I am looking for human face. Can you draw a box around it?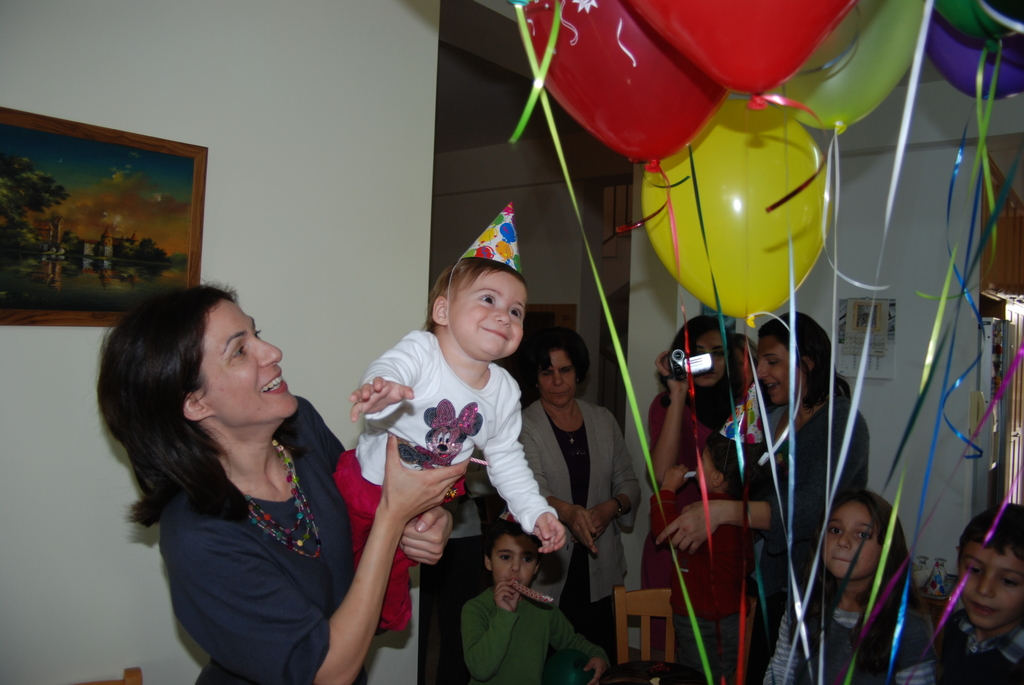
Sure, the bounding box is box(691, 326, 728, 391).
